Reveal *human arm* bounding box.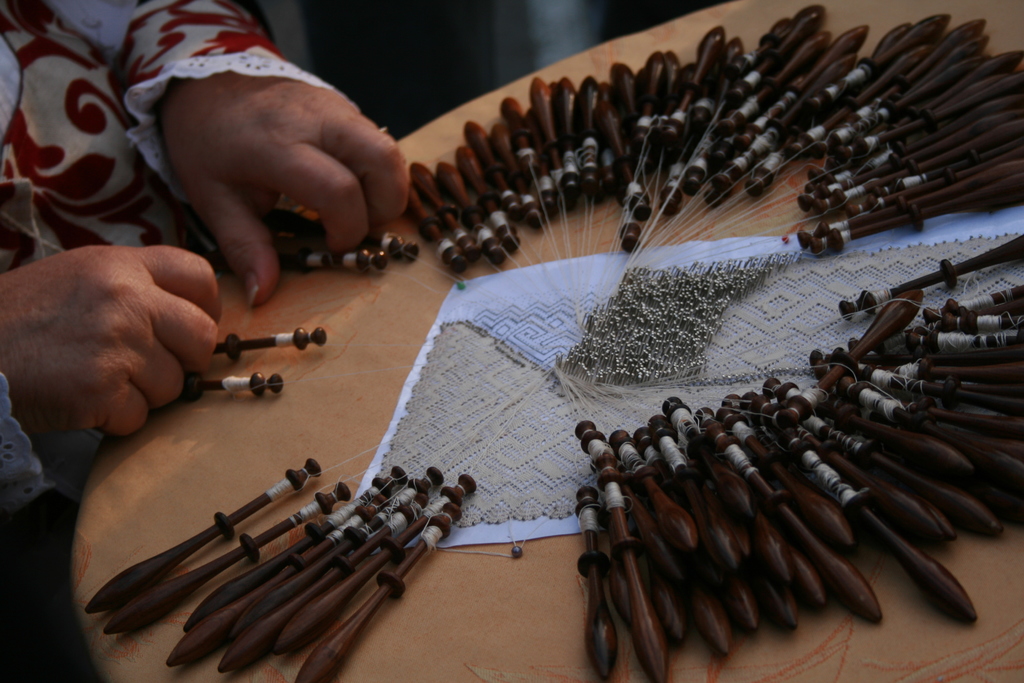
Revealed: box=[43, 0, 413, 312].
